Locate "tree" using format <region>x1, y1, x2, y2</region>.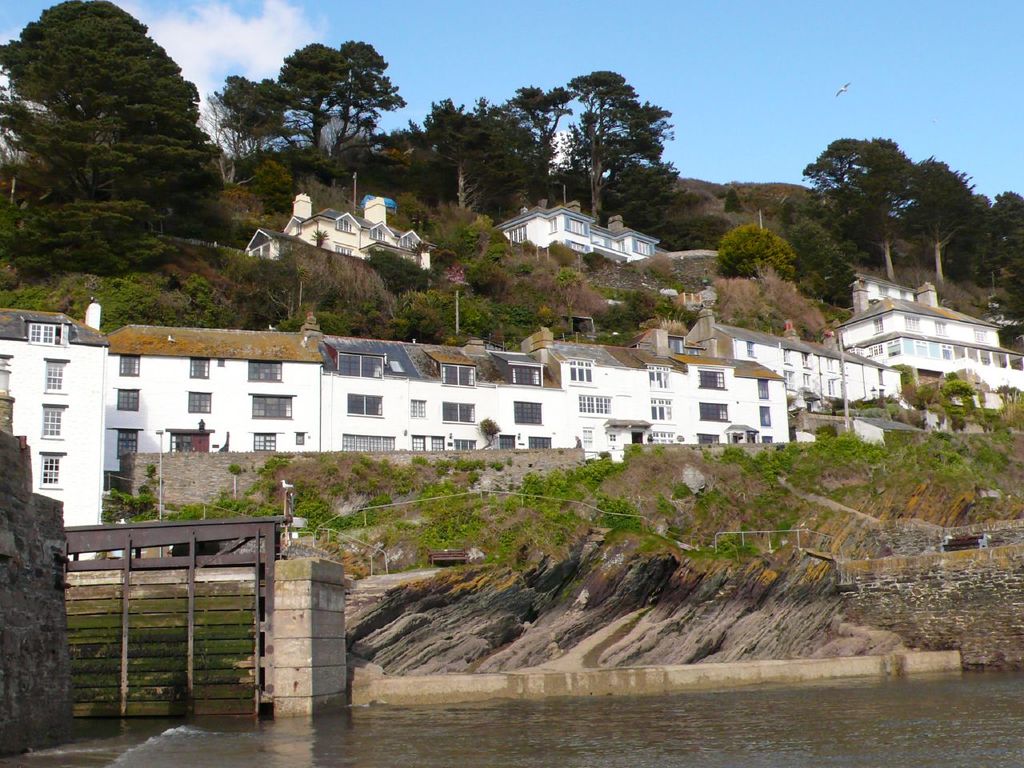
<region>0, 0, 226, 278</region>.
